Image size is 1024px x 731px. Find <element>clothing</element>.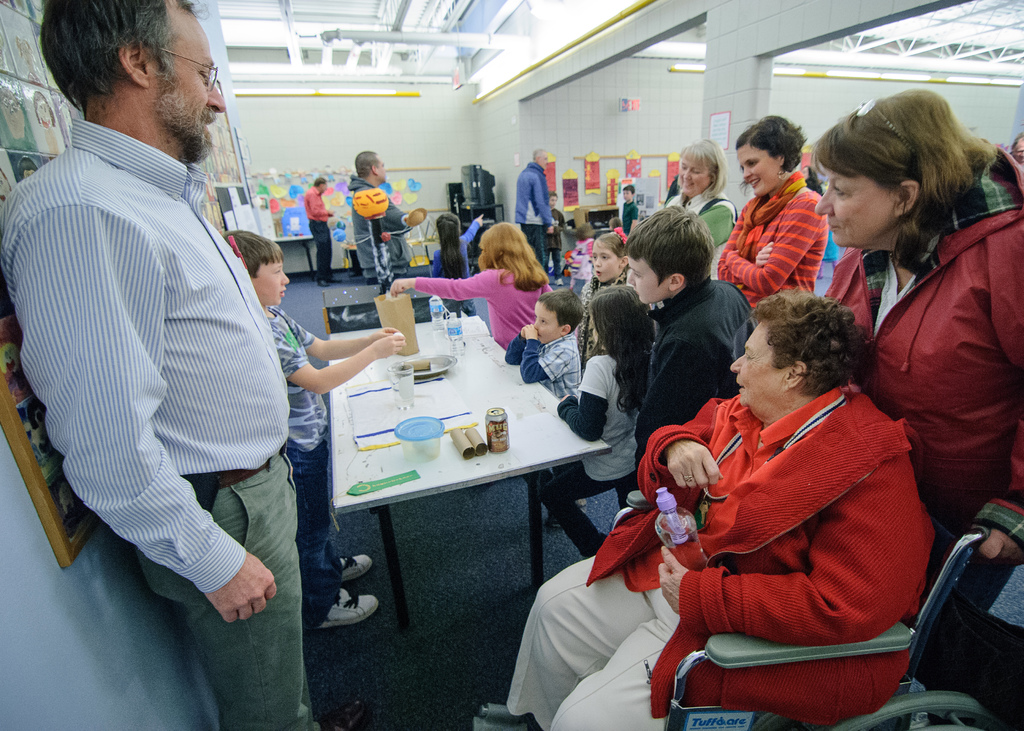
(301,187,334,228).
